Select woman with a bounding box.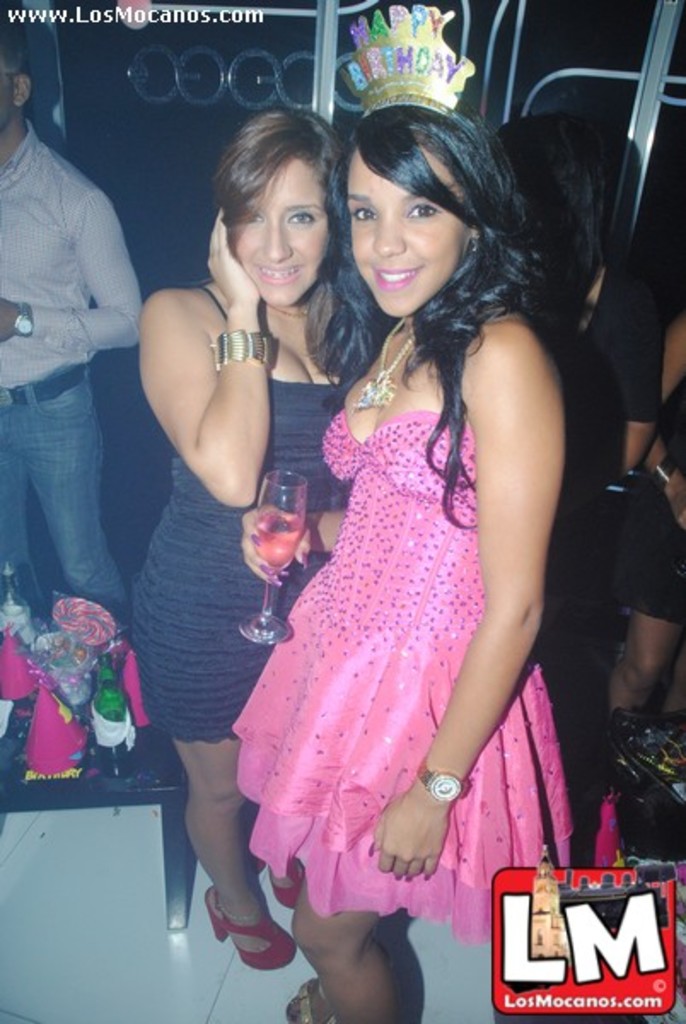
left=611, top=307, right=684, bottom=725.
